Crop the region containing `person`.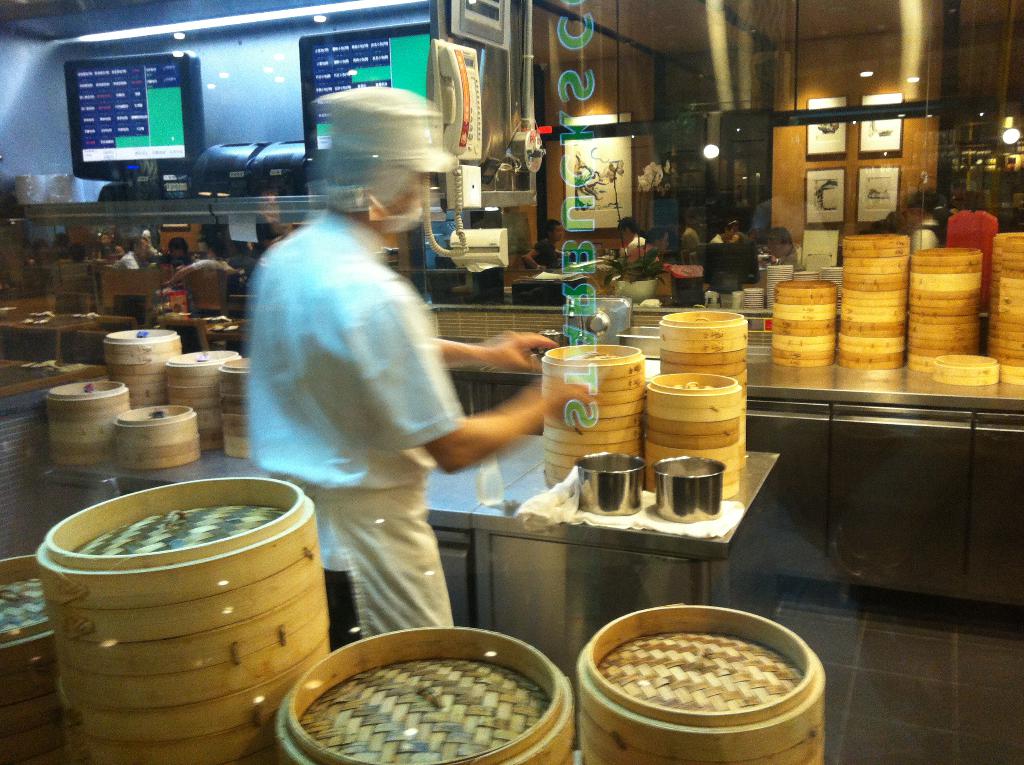
Crop region: 620, 228, 660, 284.
